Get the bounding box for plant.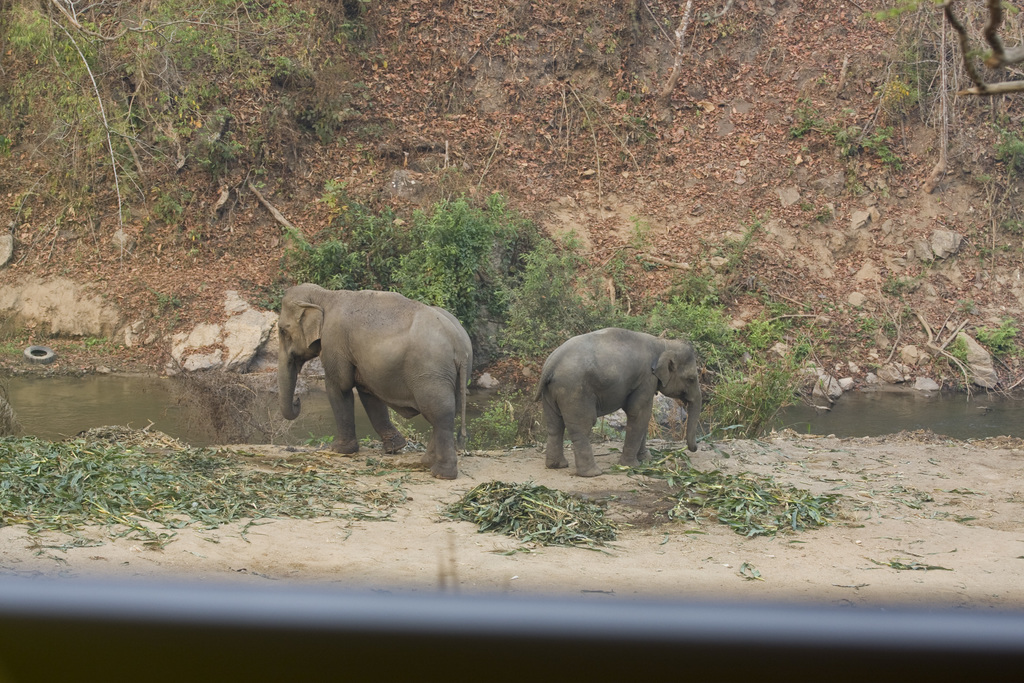
x1=947 y1=340 x2=972 y2=362.
